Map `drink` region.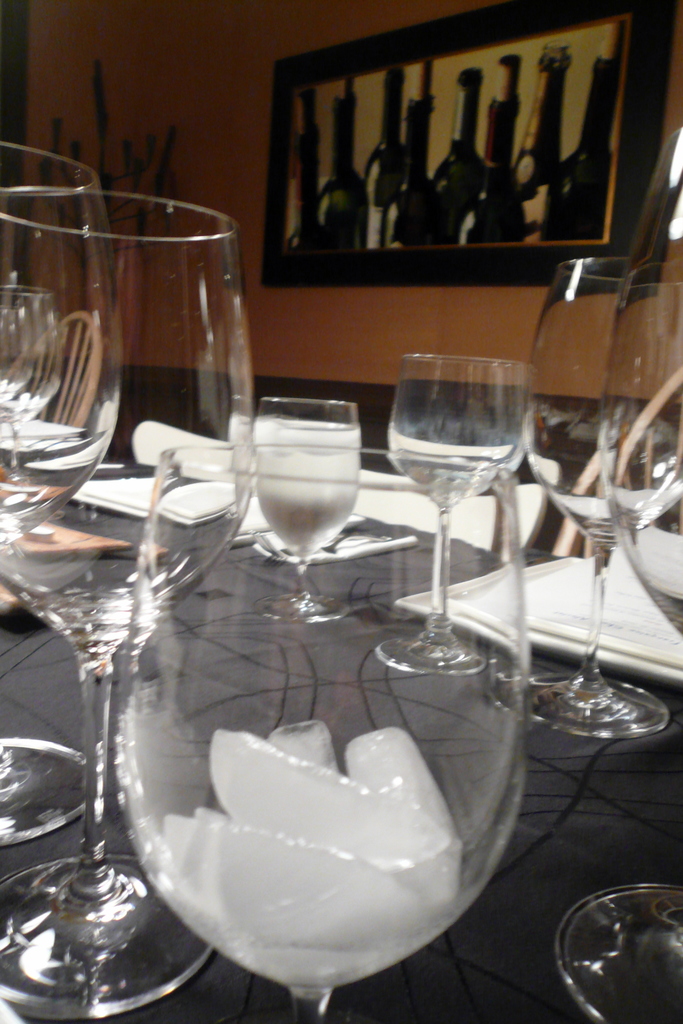
Mapped to BBox(527, 440, 682, 544).
